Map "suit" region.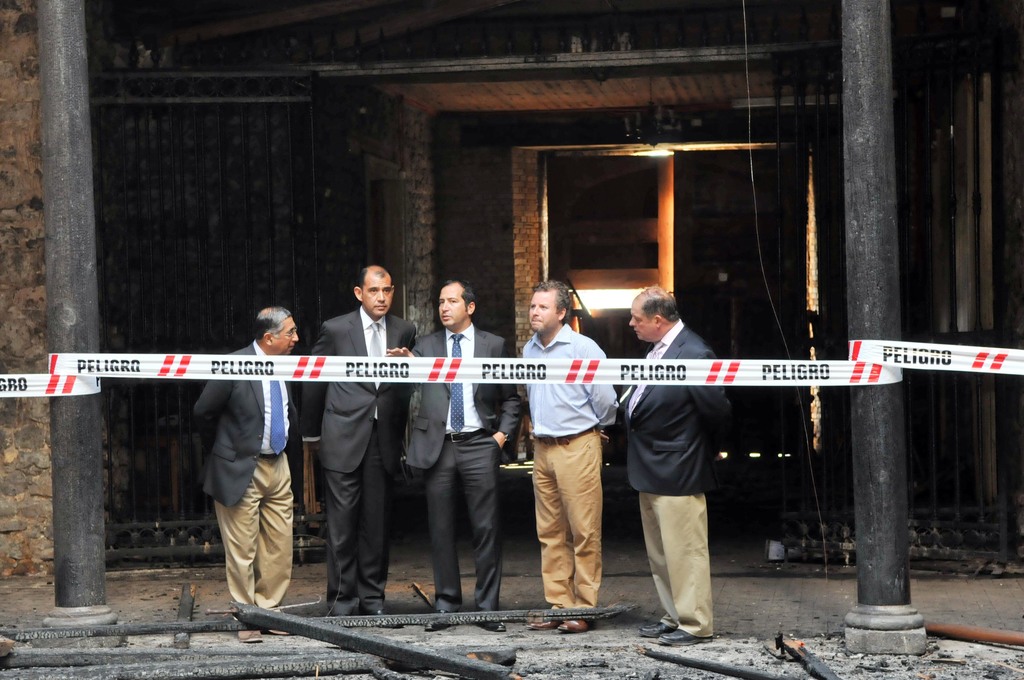
Mapped to (x1=191, y1=339, x2=296, y2=627).
